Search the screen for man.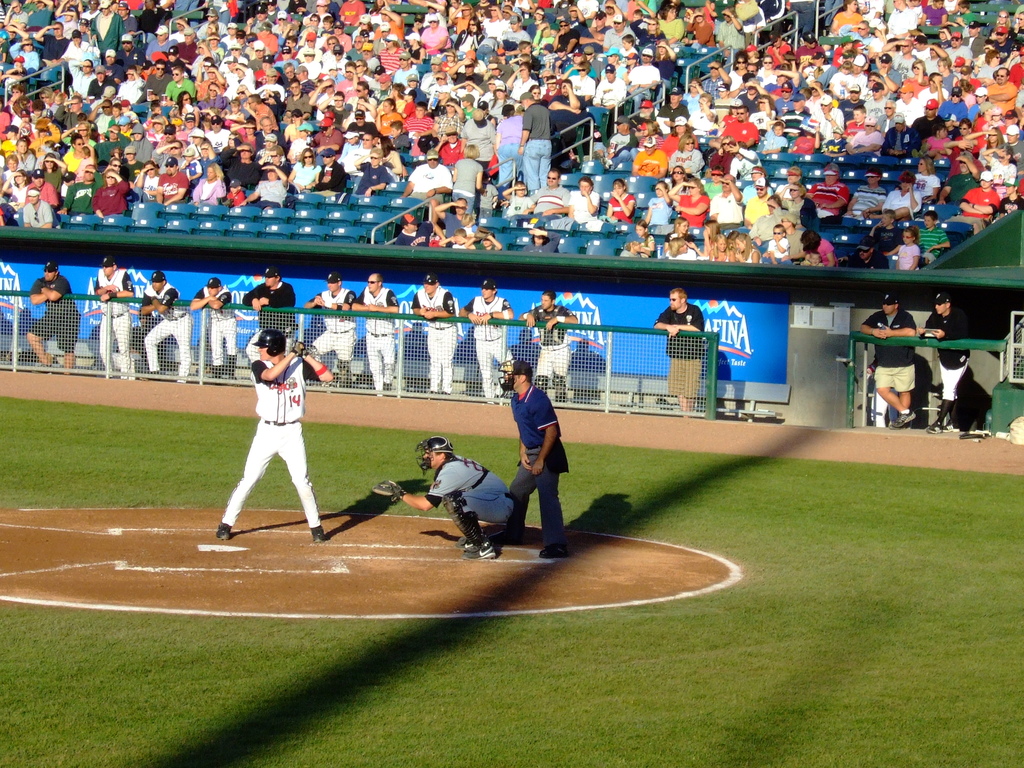
Found at (876, 109, 922, 158).
